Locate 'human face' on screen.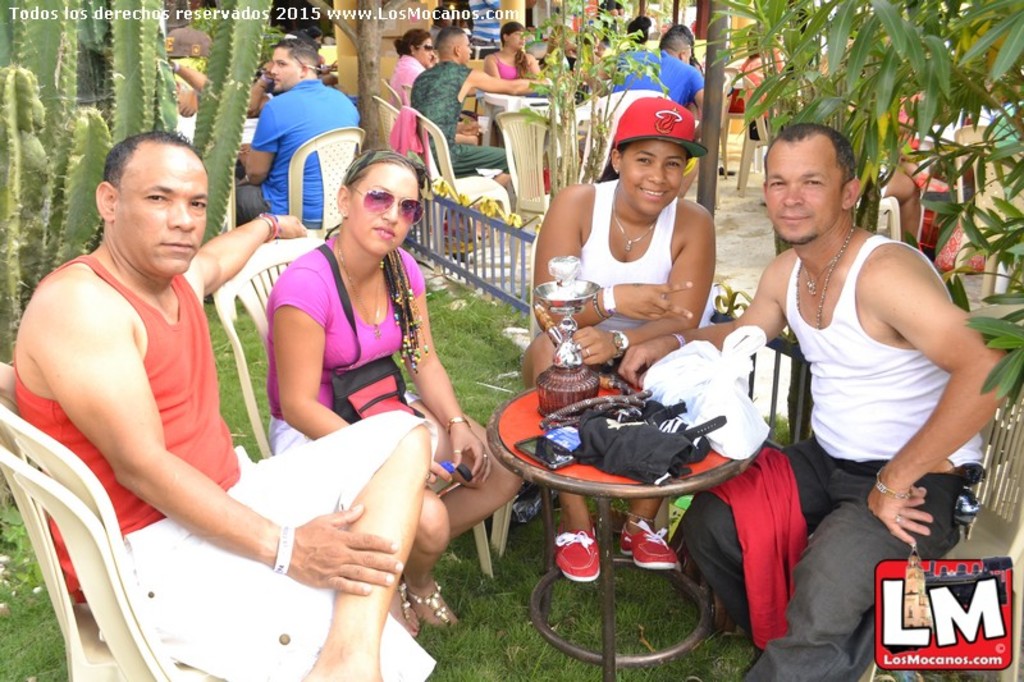
On screen at bbox(351, 165, 420, 260).
